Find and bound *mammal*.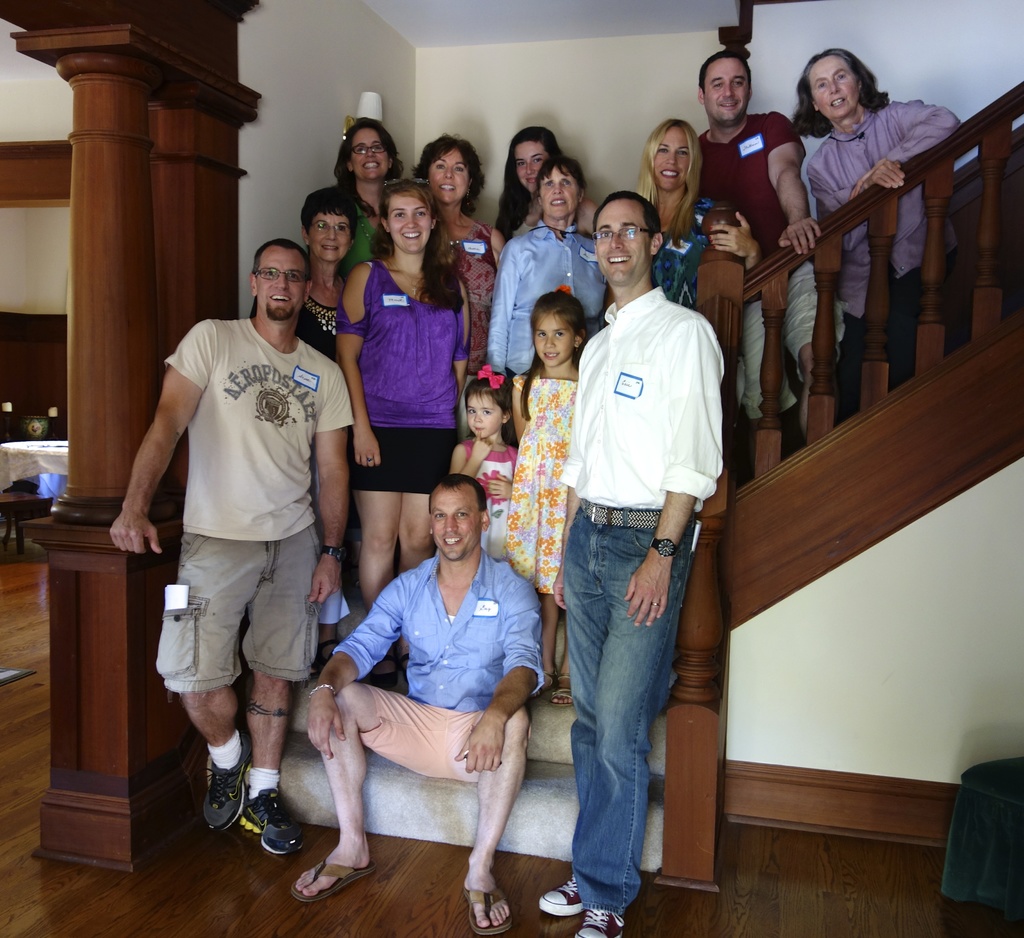
Bound: [337,180,475,613].
